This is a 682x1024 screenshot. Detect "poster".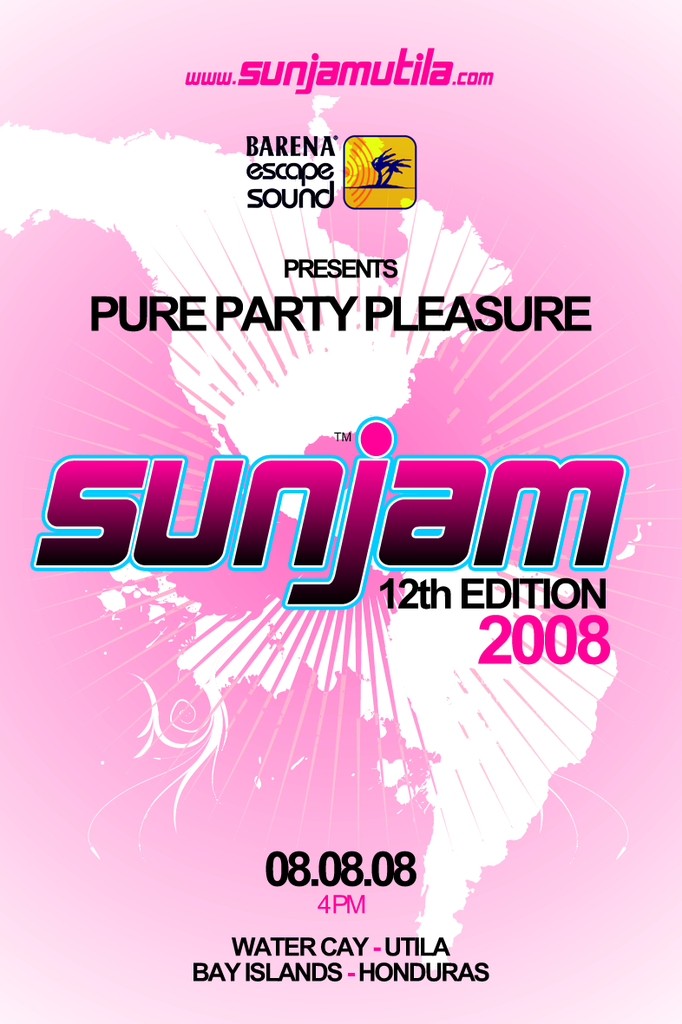
box=[0, 0, 681, 1023].
